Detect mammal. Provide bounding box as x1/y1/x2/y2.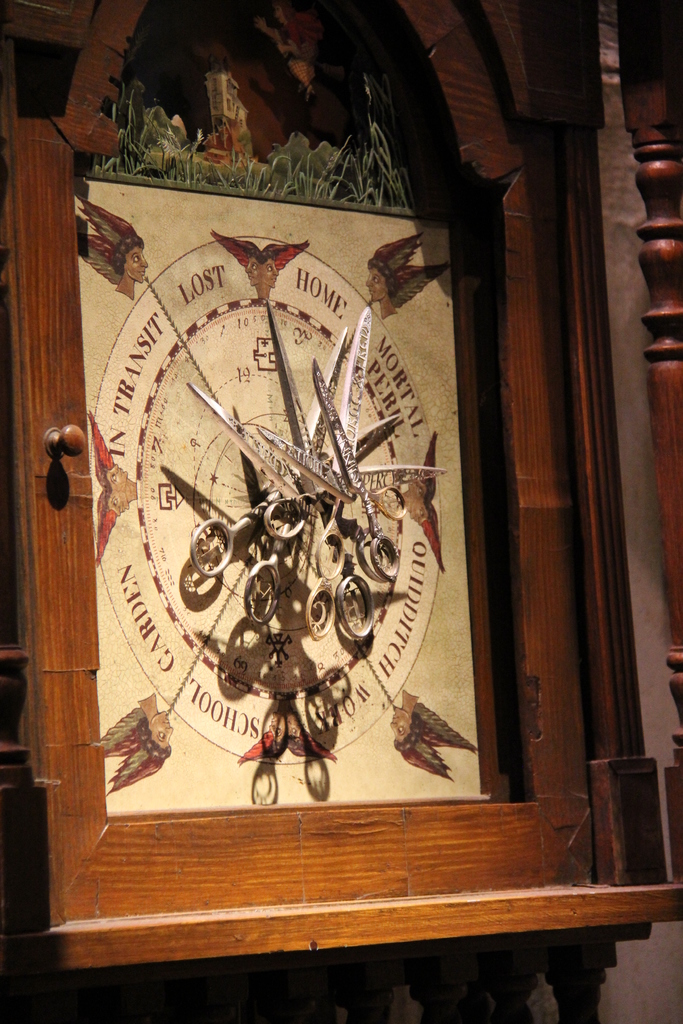
95/486/142/561.
